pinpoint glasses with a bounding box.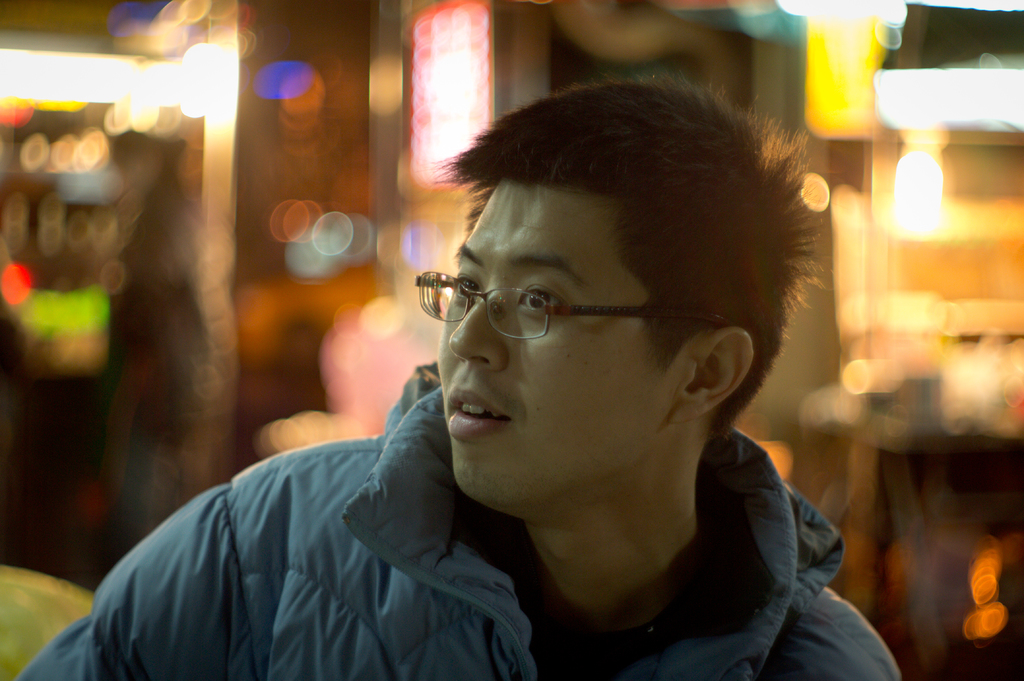
left=413, top=268, right=731, bottom=341.
